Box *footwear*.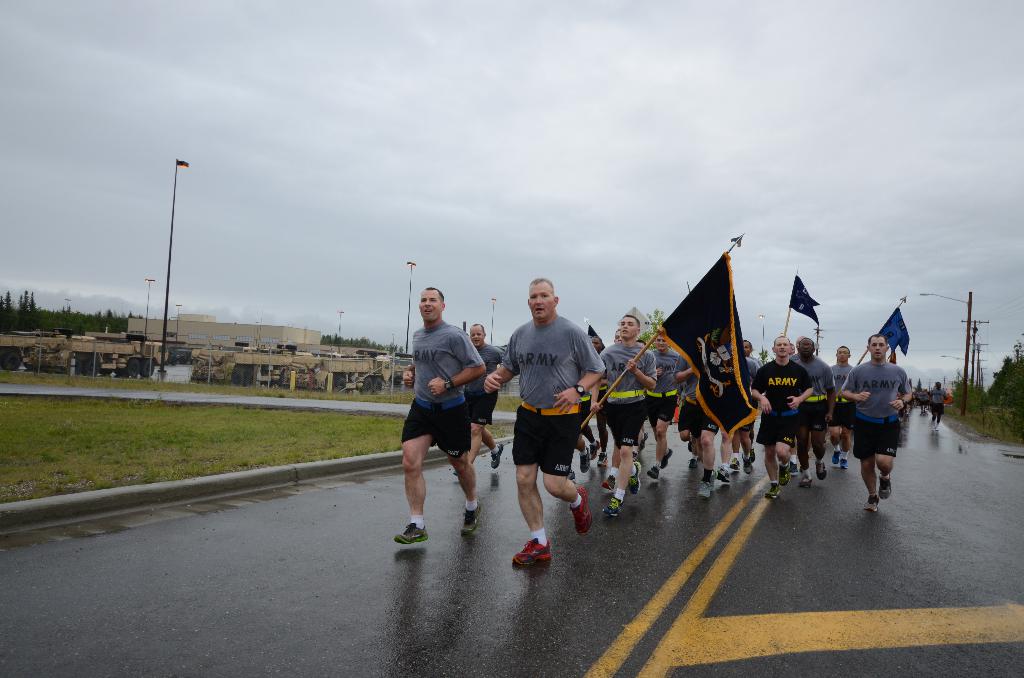
select_region(601, 476, 616, 491).
